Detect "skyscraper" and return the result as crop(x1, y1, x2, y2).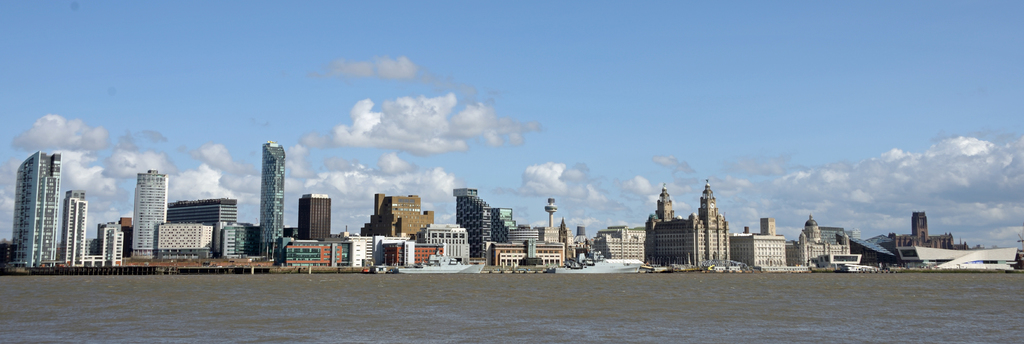
crop(299, 190, 326, 244).
